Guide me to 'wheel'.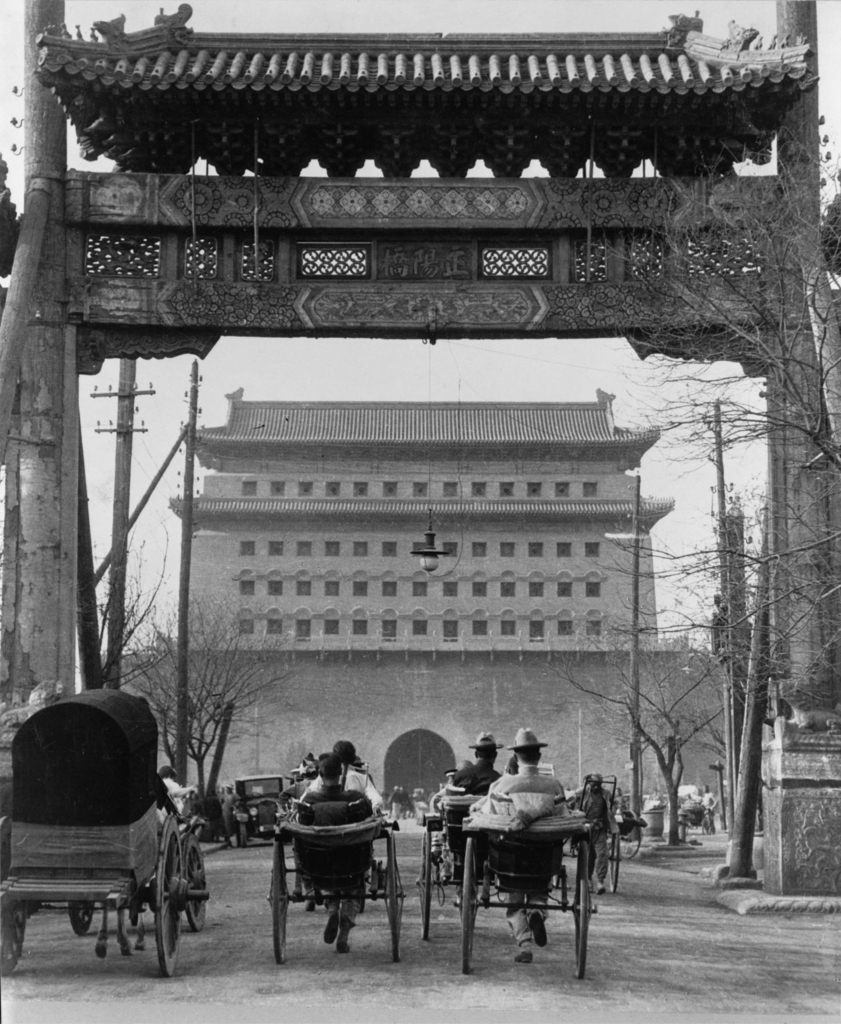
Guidance: Rect(69, 900, 97, 932).
